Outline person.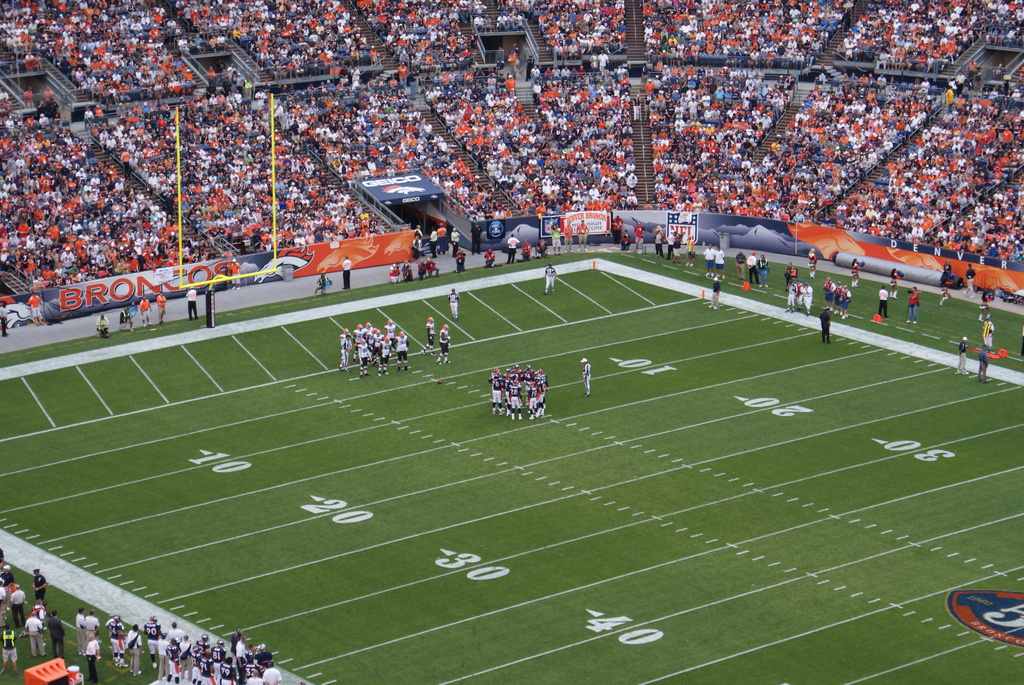
Outline: x1=956 y1=333 x2=966 y2=374.
